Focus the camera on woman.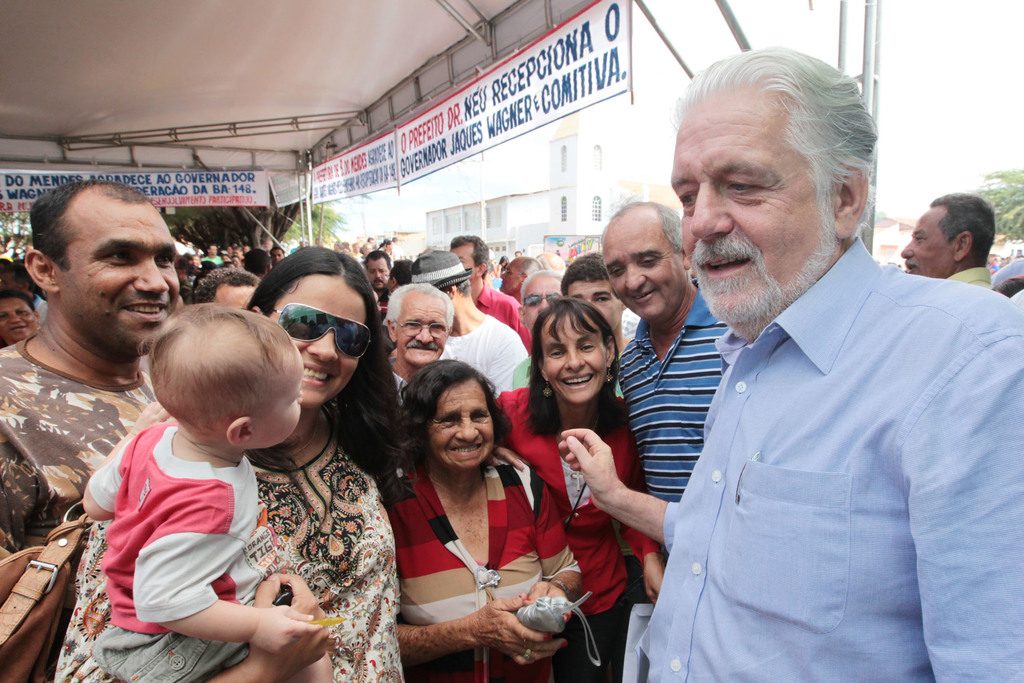
Focus region: locate(51, 244, 411, 682).
